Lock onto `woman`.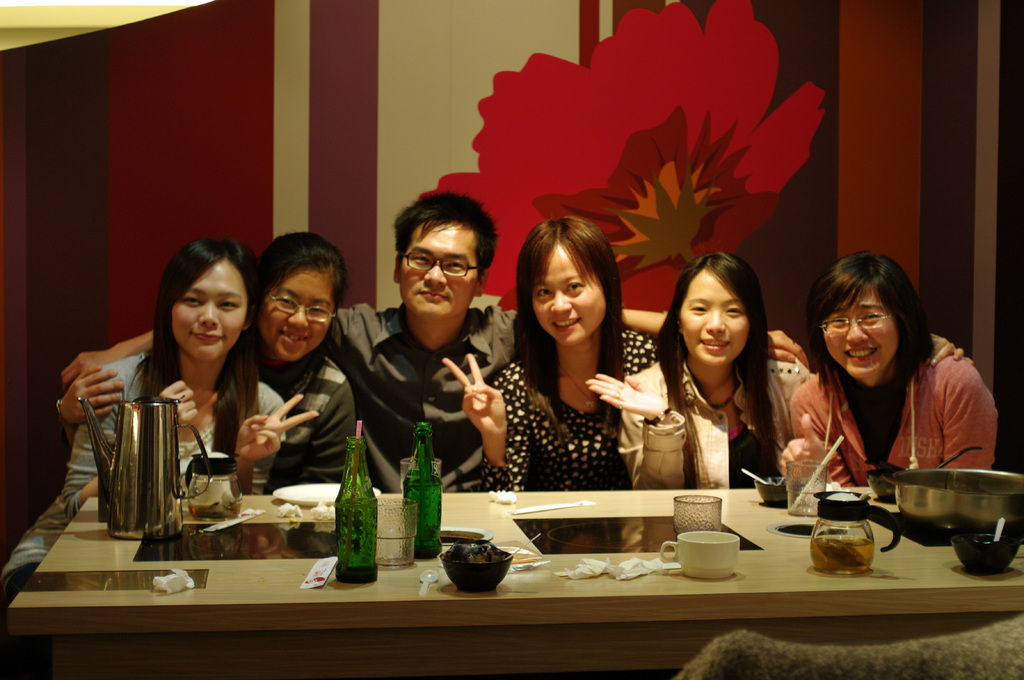
Locked: detection(782, 251, 1008, 500).
